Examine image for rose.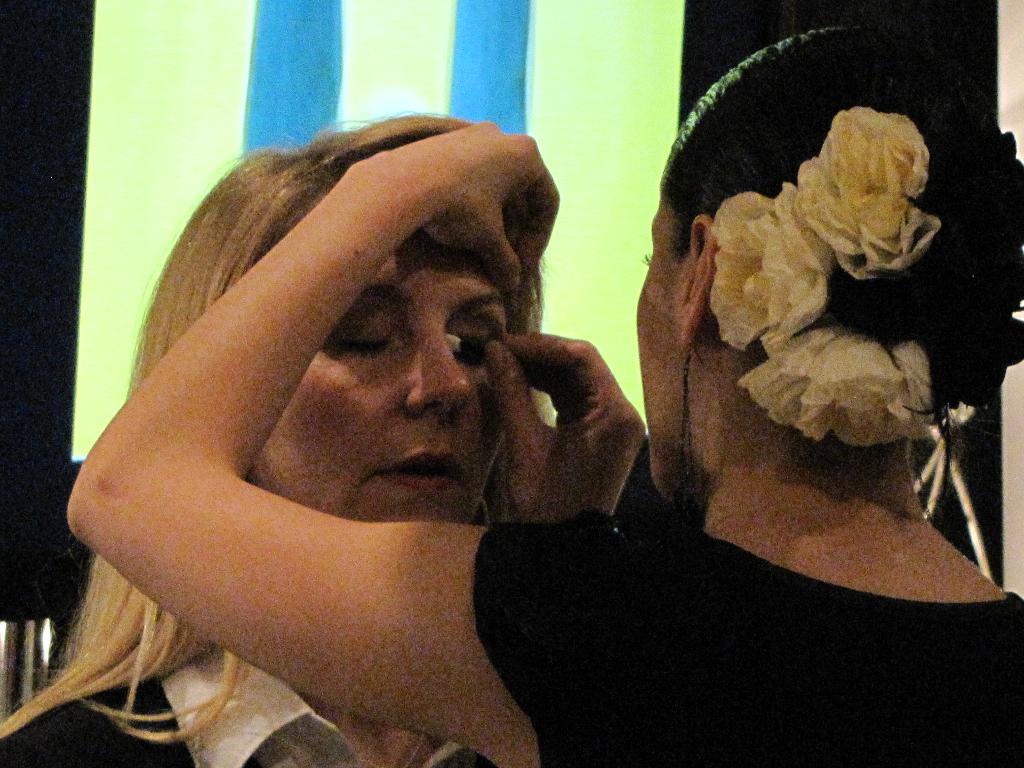
Examination result: locate(794, 101, 943, 280).
